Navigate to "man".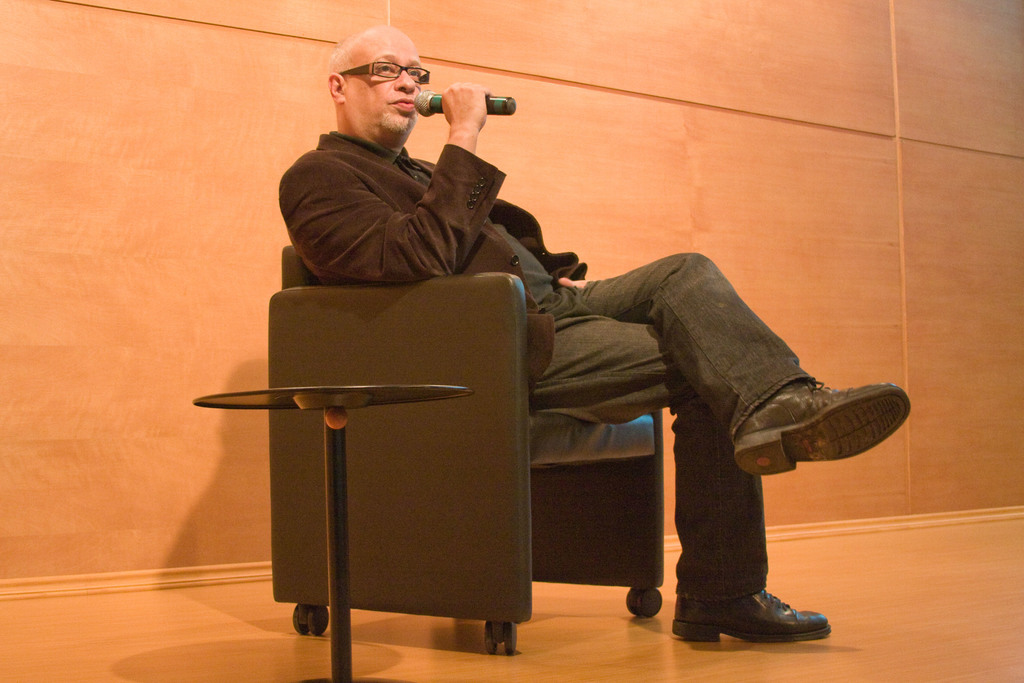
Navigation target: (left=287, top=95, right=881, bottom=644).
